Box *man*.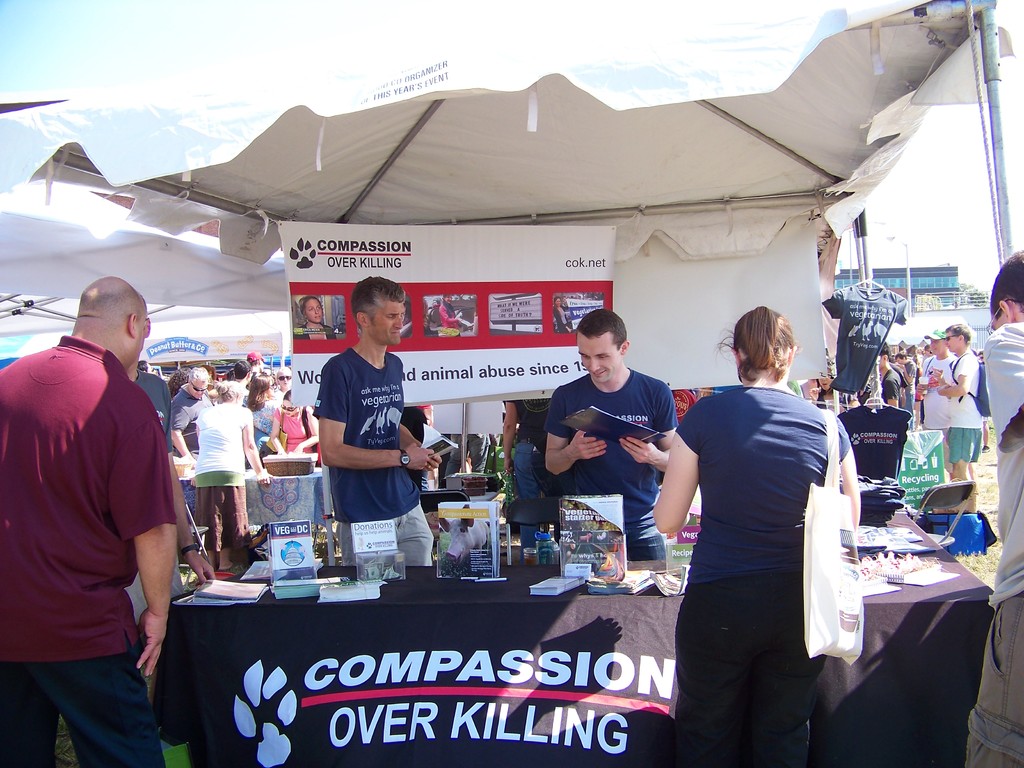
box=[167, 365, 217, 508].
